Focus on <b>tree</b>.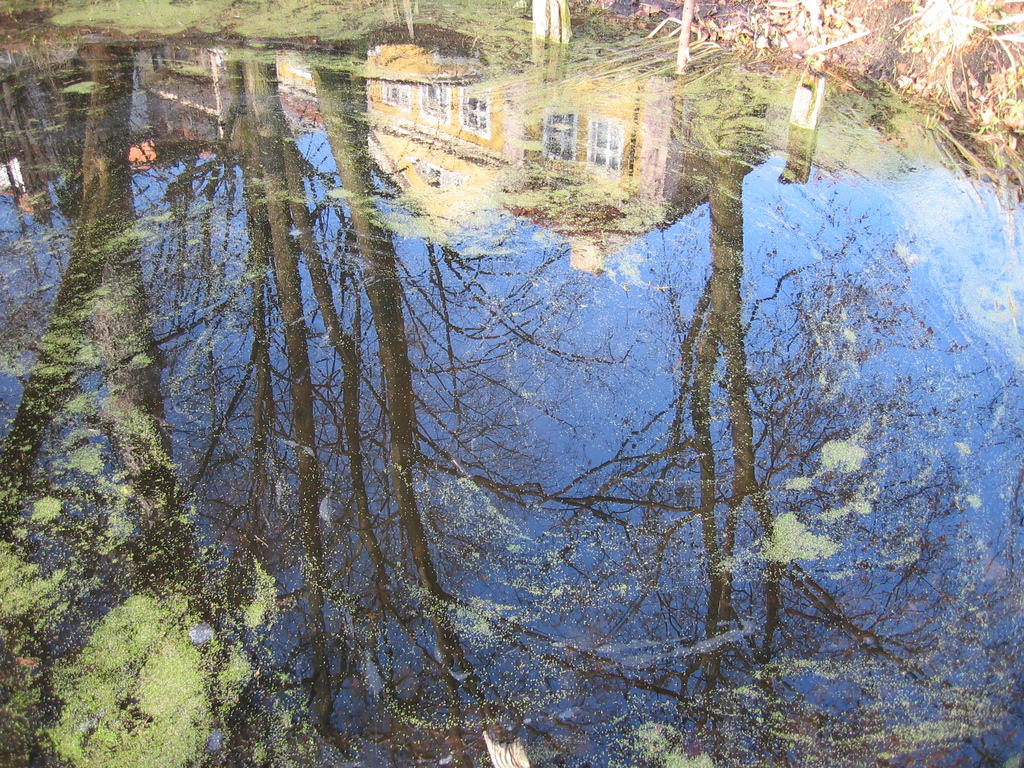
Focused at {"left": 522, "top": 0, "right": 572, "bottom": 49}.
